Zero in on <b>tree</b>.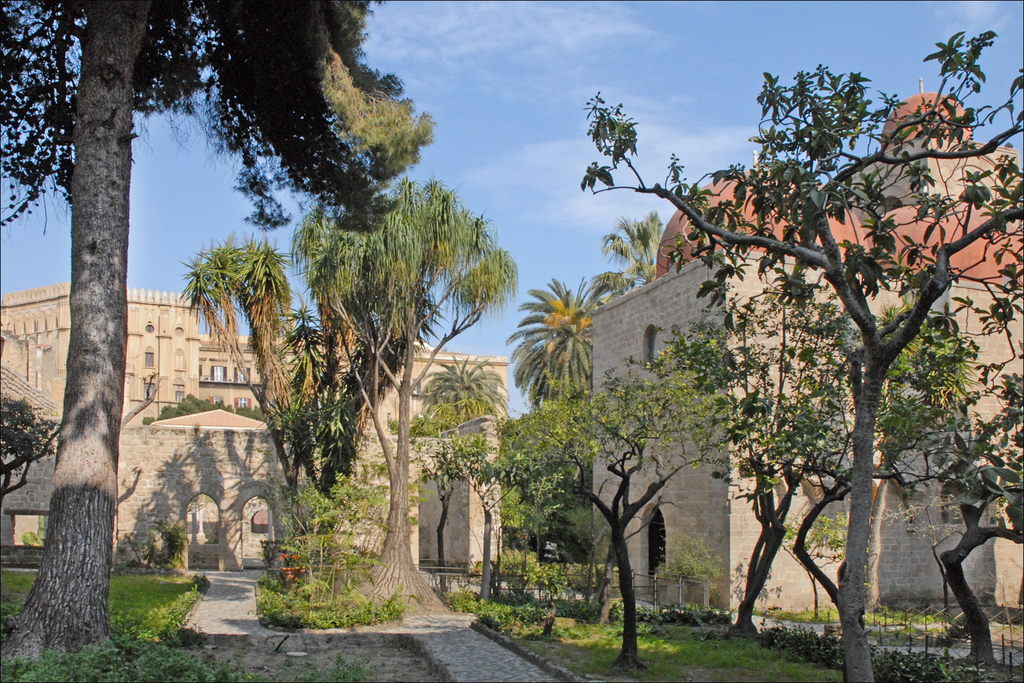
Zeroed in: [x1=663, y1=262, x2=867, y2=636].
